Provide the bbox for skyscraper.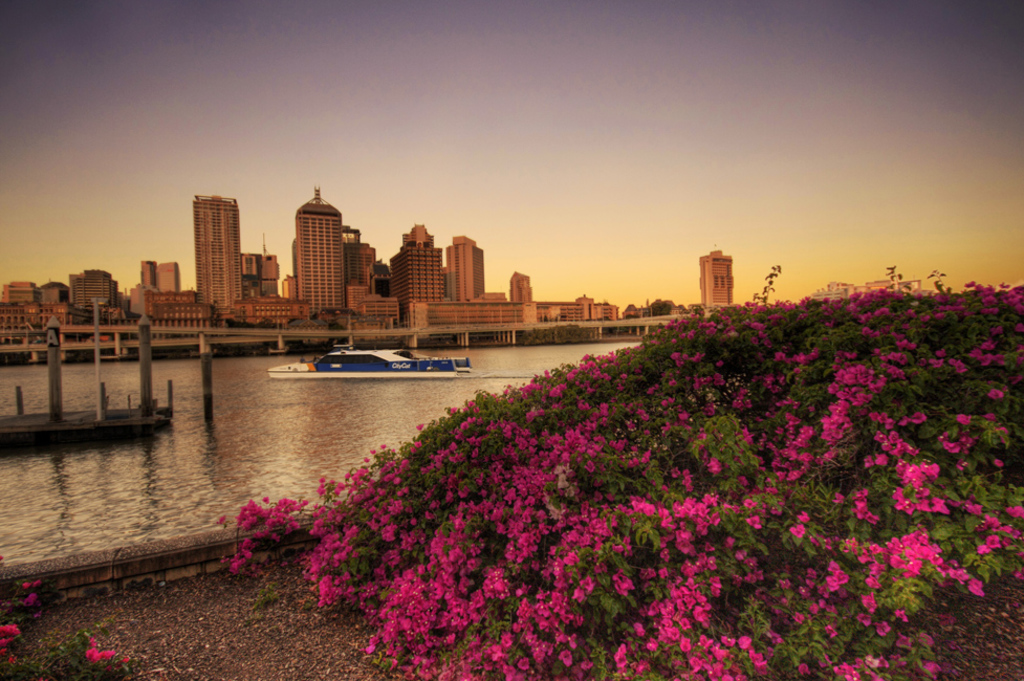
445:236:485:302.
